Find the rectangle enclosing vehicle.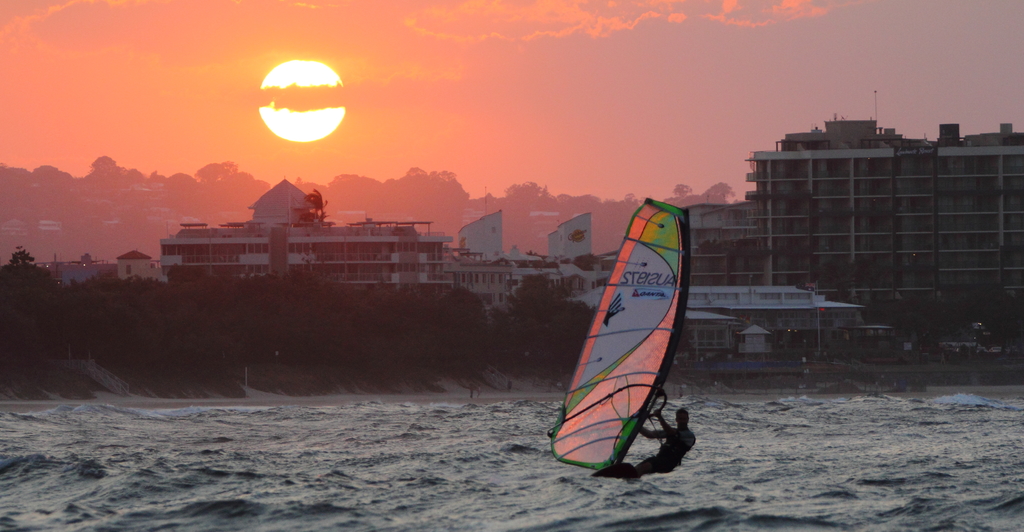
{"x1": 541, "y1": 198, "x2": 712, "y2": 481}.
